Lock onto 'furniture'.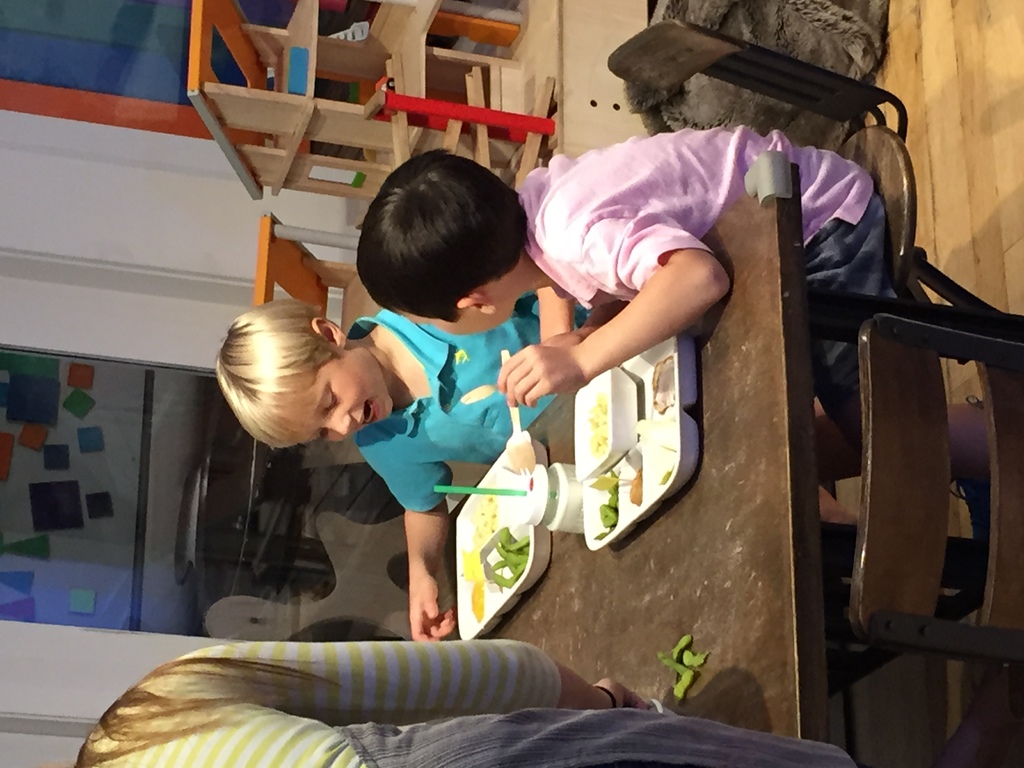
Locked: <bbox>607, 21, 1017, 317</bbox>.
